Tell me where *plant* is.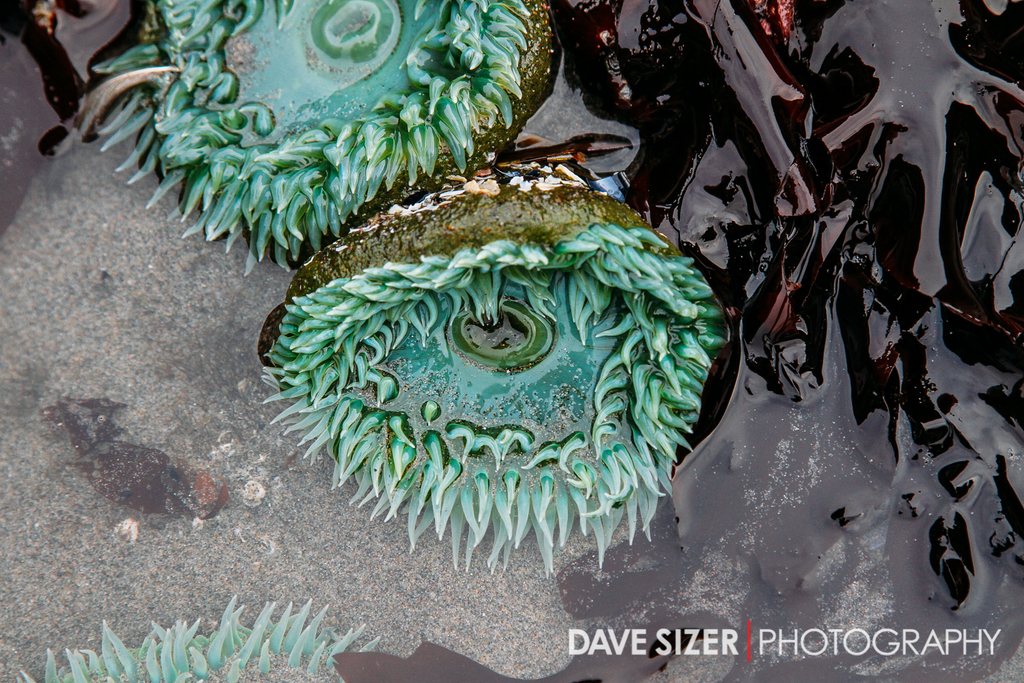
*plant* is at 257,207,730,578.
